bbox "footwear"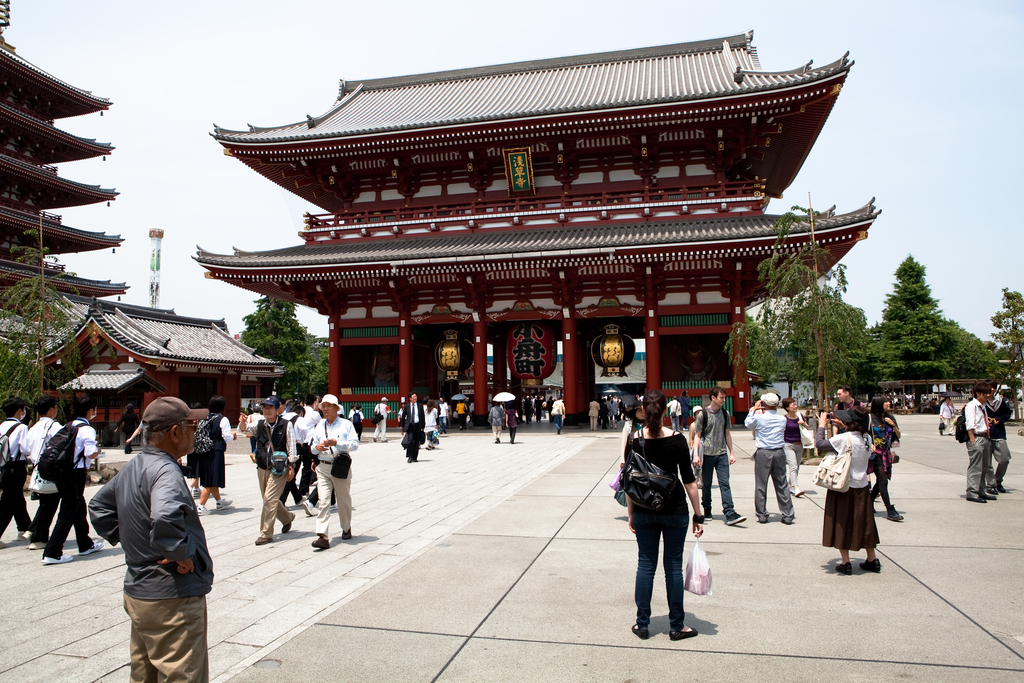
box=[194, 489, 202, 498]
